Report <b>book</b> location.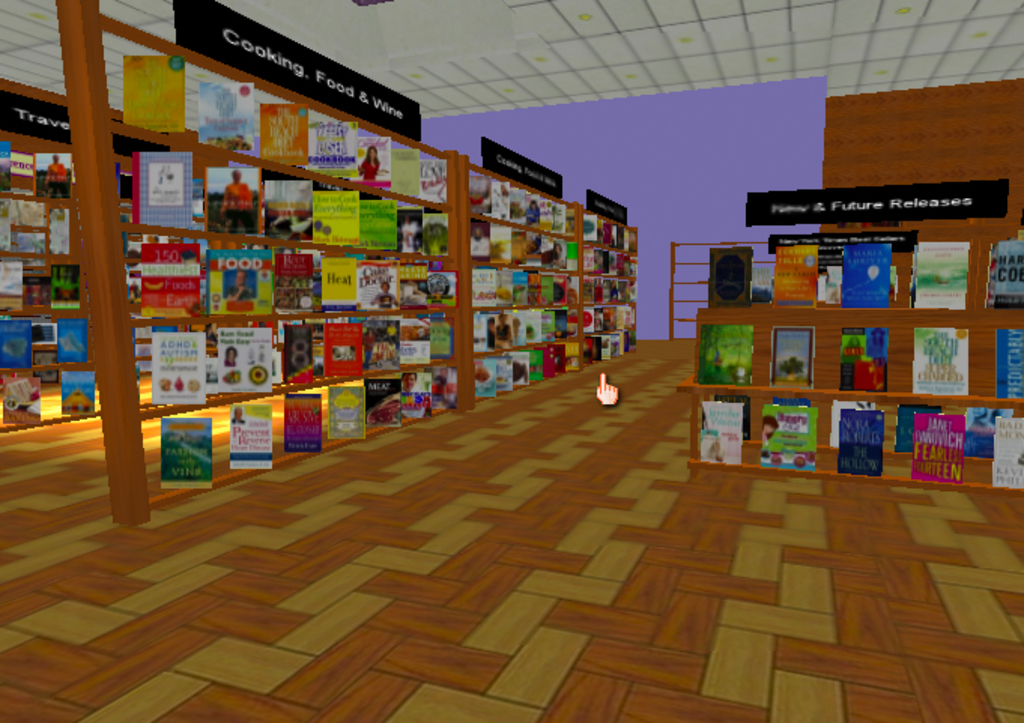
Report: 762,397,820,476.
